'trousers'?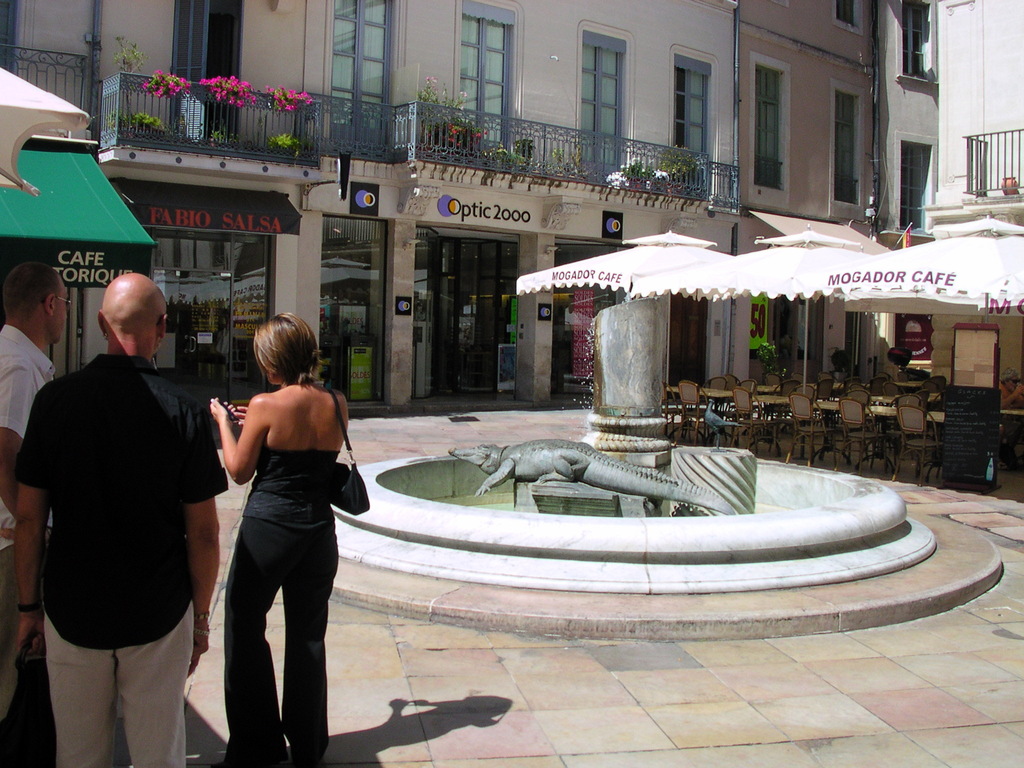
x1=214, y1=496, x2=330, y2=724
